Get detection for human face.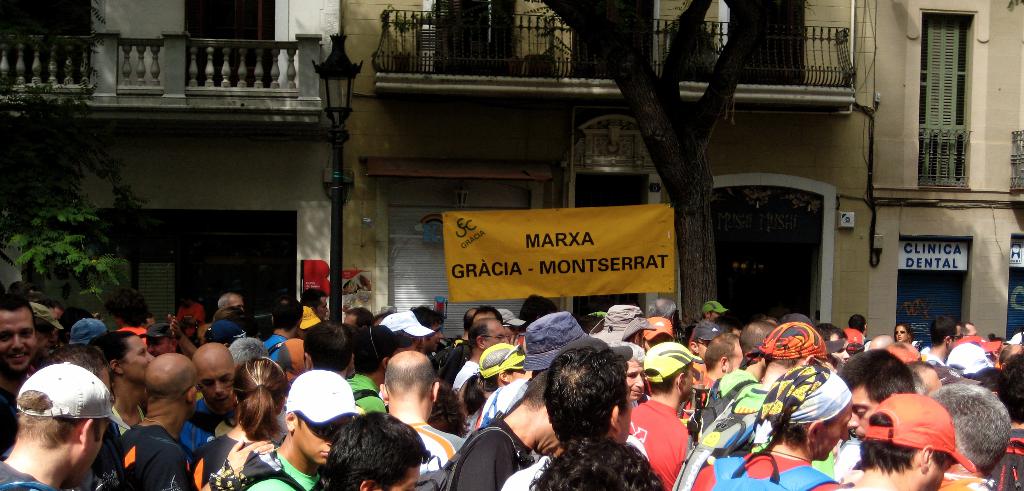
Detection: bbox=[490, 327, 507, 345].
